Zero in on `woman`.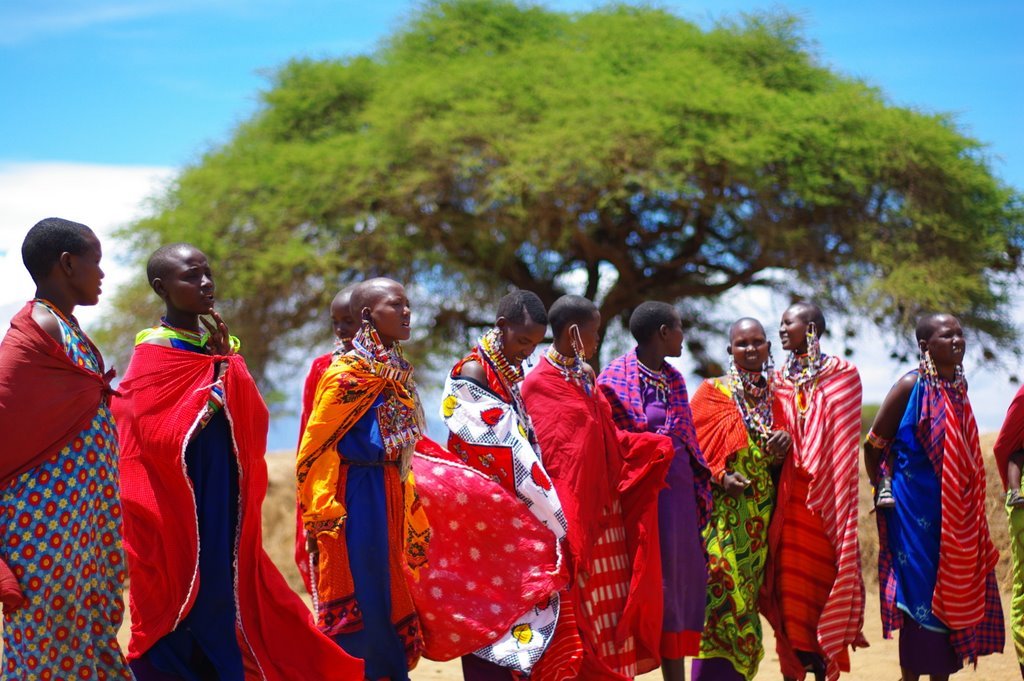
Zeroed in: 0:217:145:680.
